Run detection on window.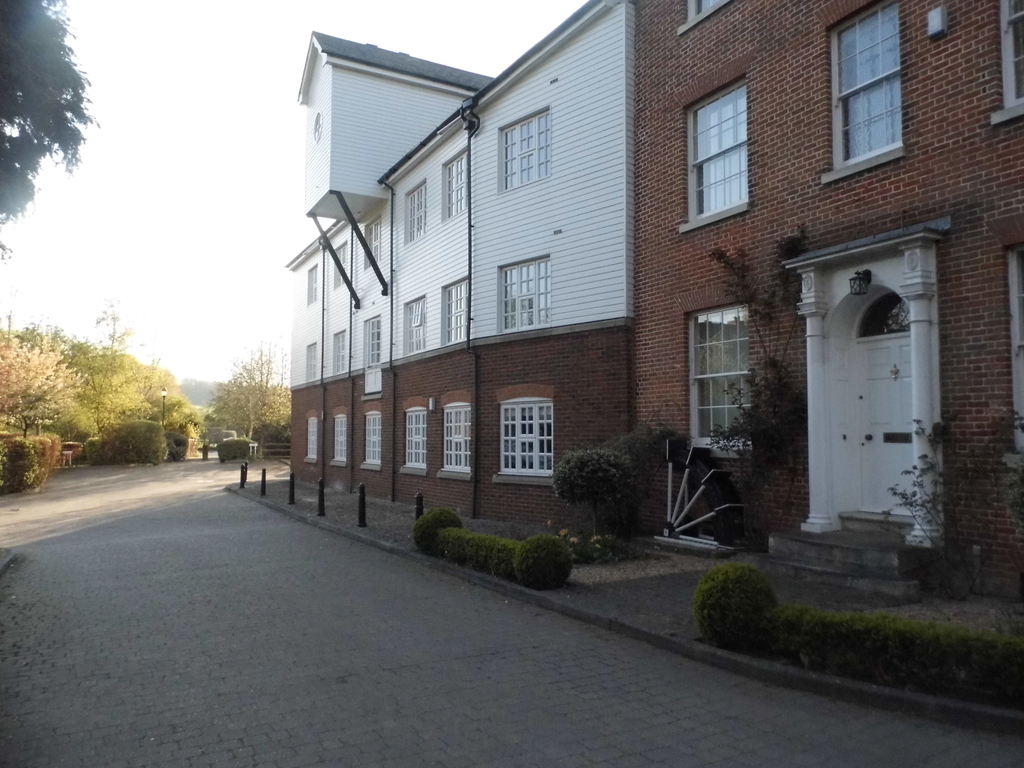
Result: bbox(359, 394, 390, 474).
